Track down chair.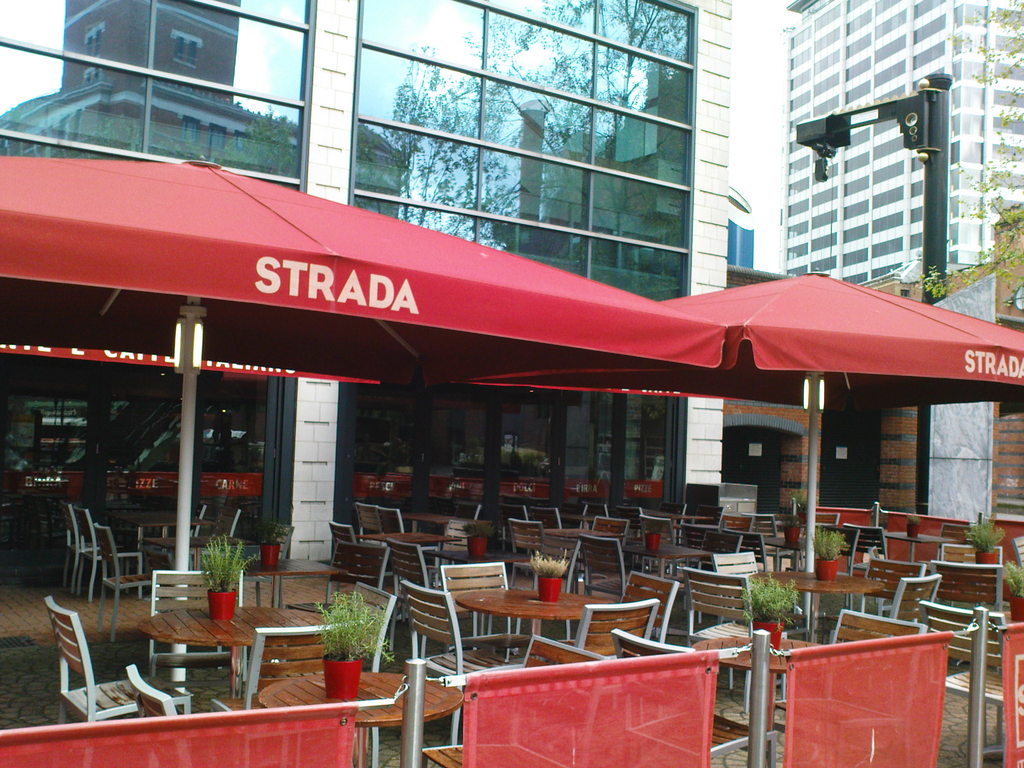
Tracked to box=[150, 501, 204, 574].
